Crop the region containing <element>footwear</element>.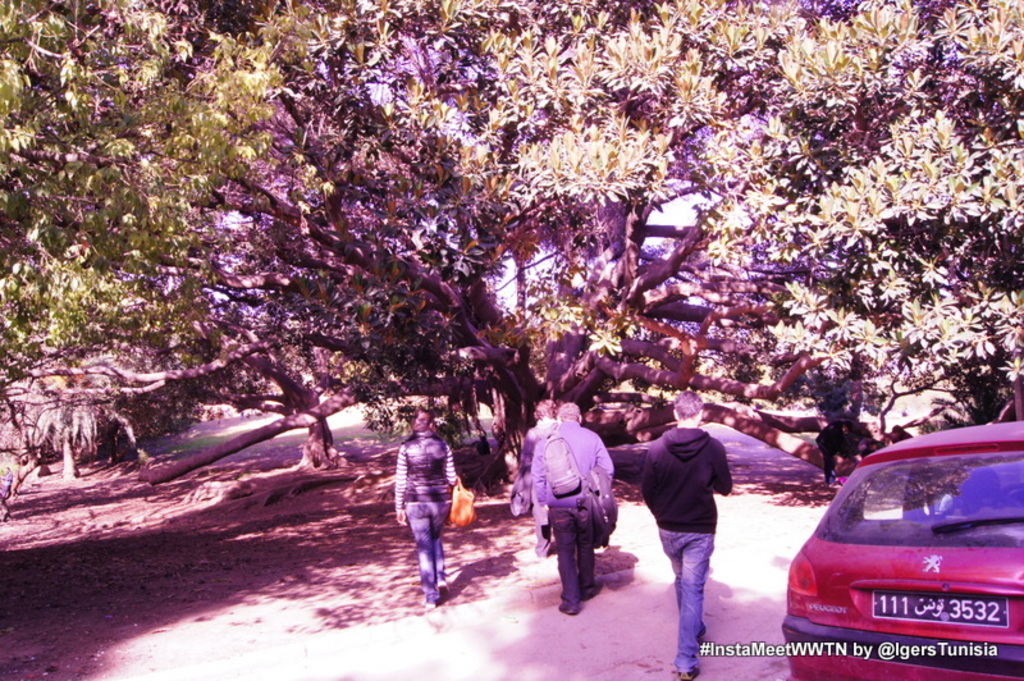
Crop region: region(582, 579, 595, 594).
